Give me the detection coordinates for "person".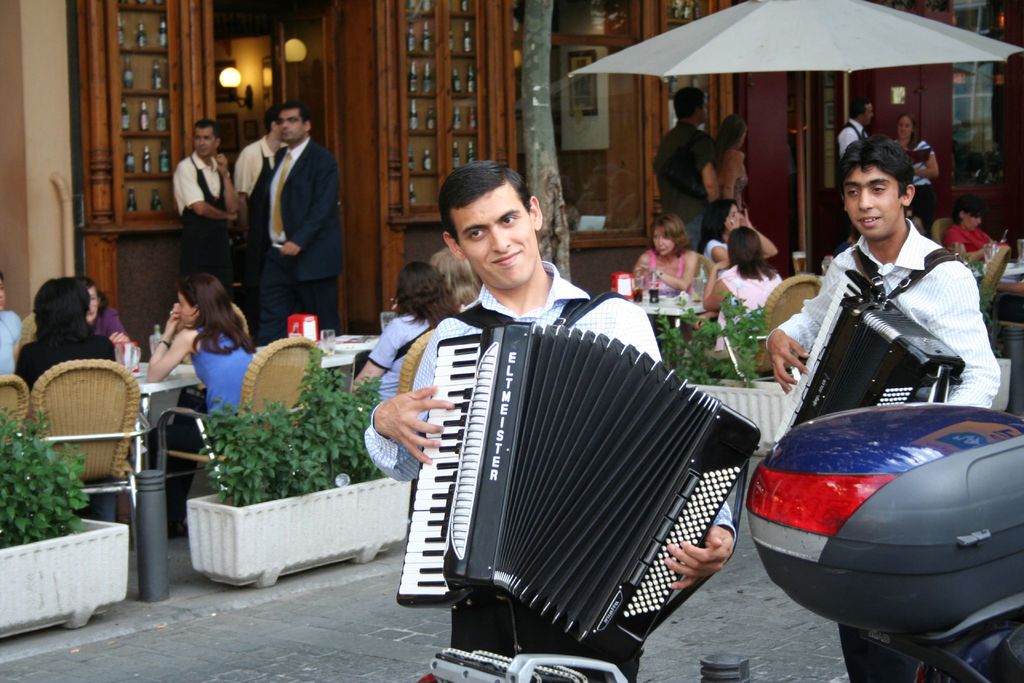
rect(430, 240, 485, 310).
